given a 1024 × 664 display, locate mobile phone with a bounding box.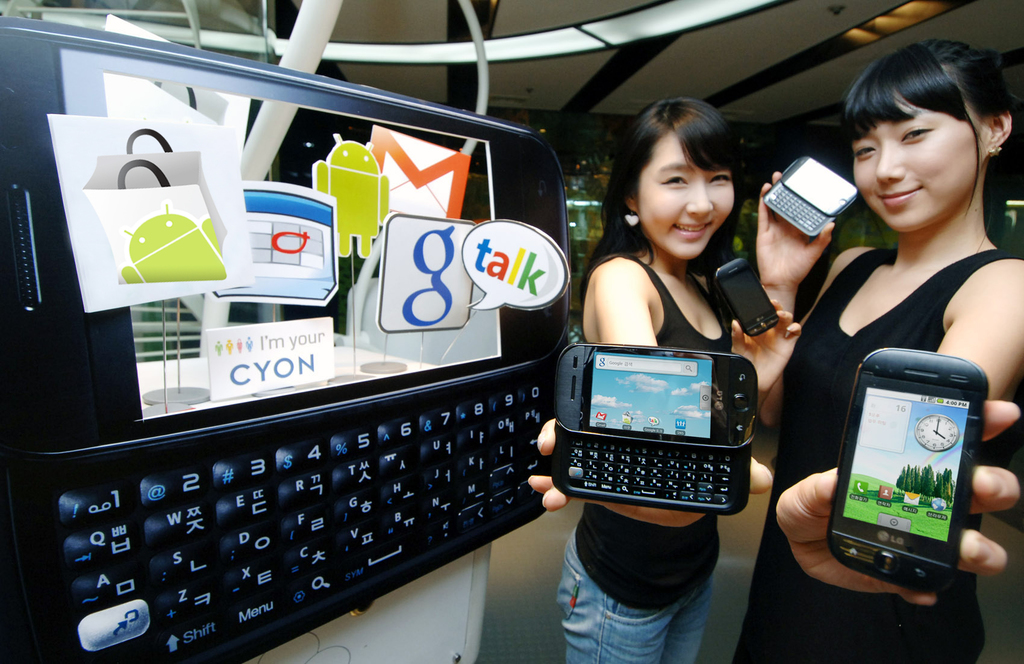
Located: {"x1": 547, "y1": 344, "x2": 770, "y2": 526}.
